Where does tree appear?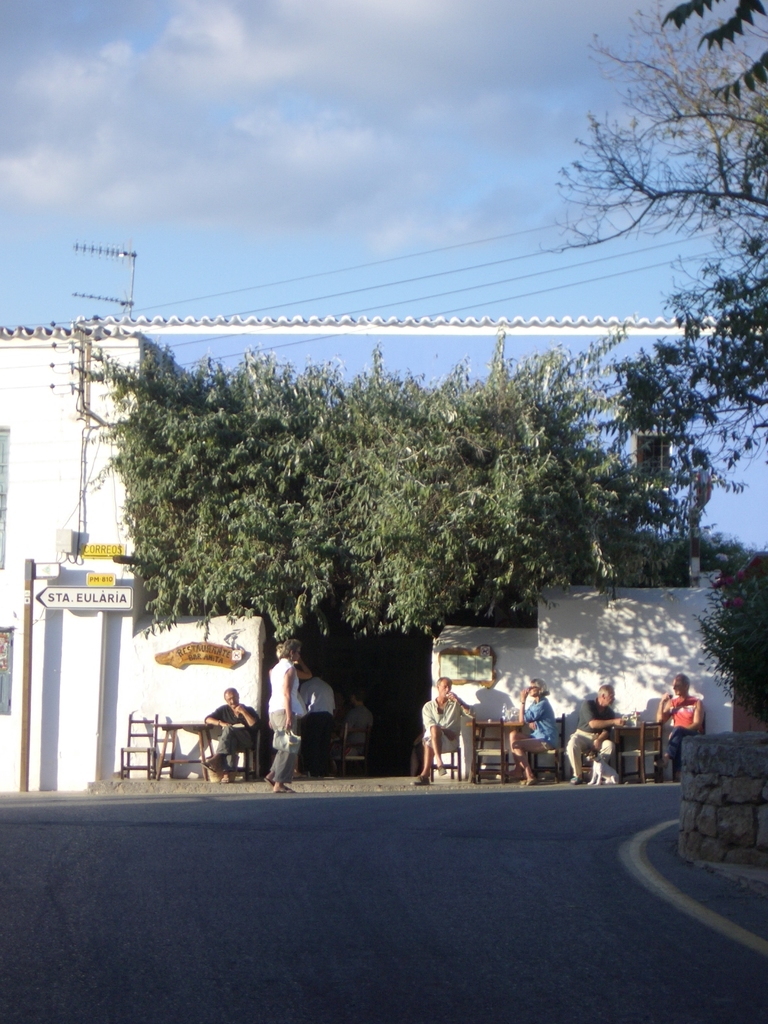
Appears at region(662, 0, 767, 106).
